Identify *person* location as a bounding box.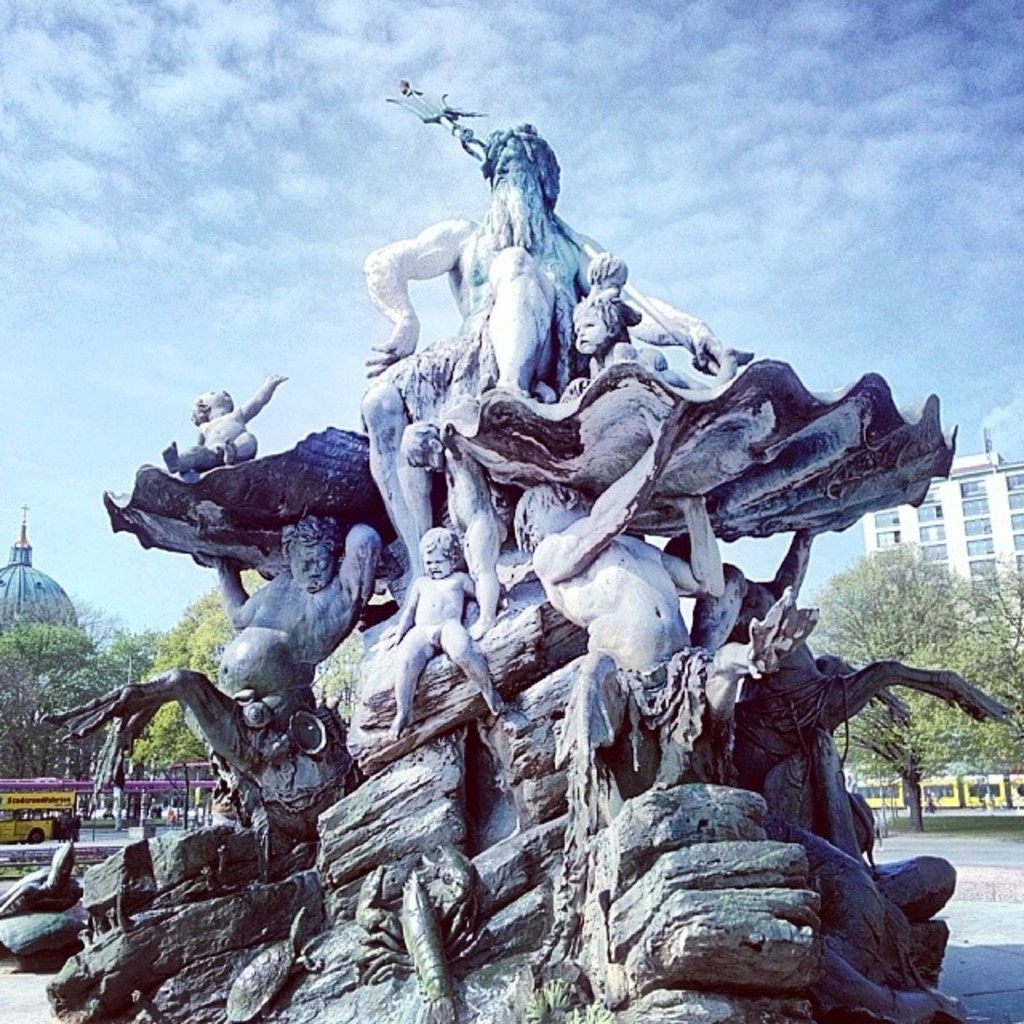
(left=358, top=122, right=738, bottom=576).
